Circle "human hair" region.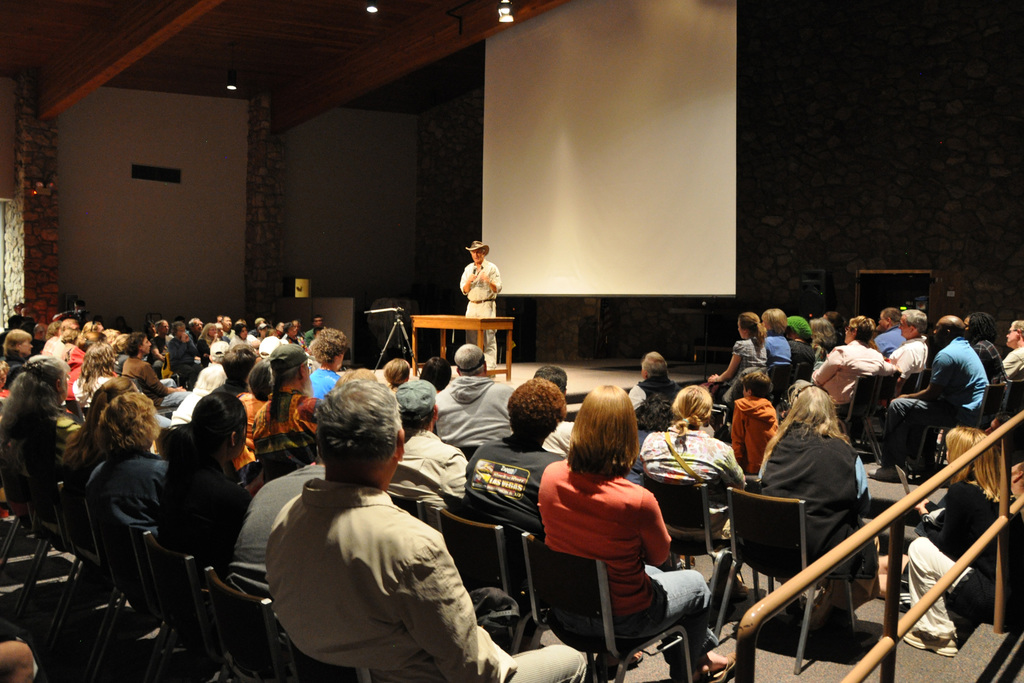
Region: BBox(307, 329, 352, 365).
